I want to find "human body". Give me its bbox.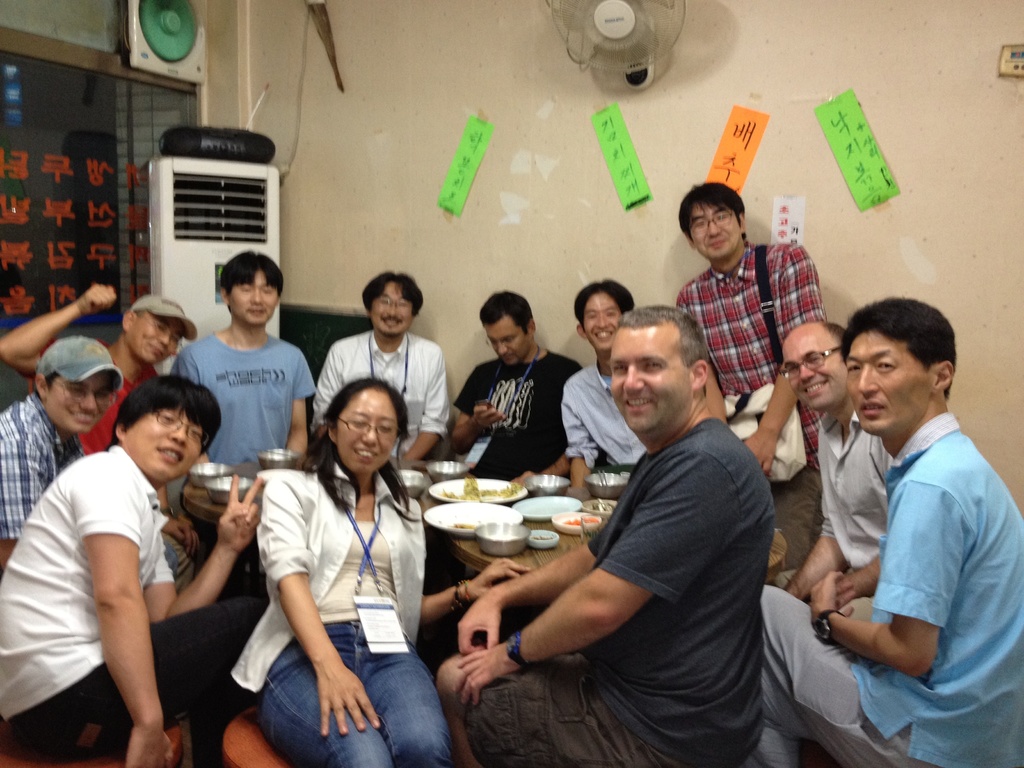
0:378:244:767.
